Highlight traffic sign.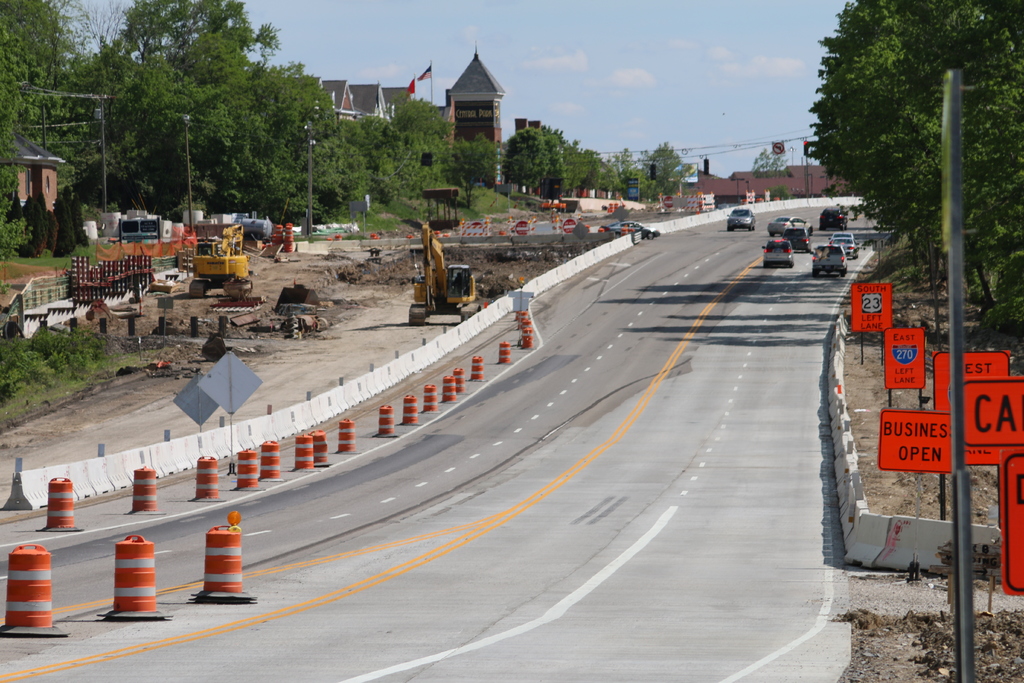
Highlighted region: 964,375,1023,467.
